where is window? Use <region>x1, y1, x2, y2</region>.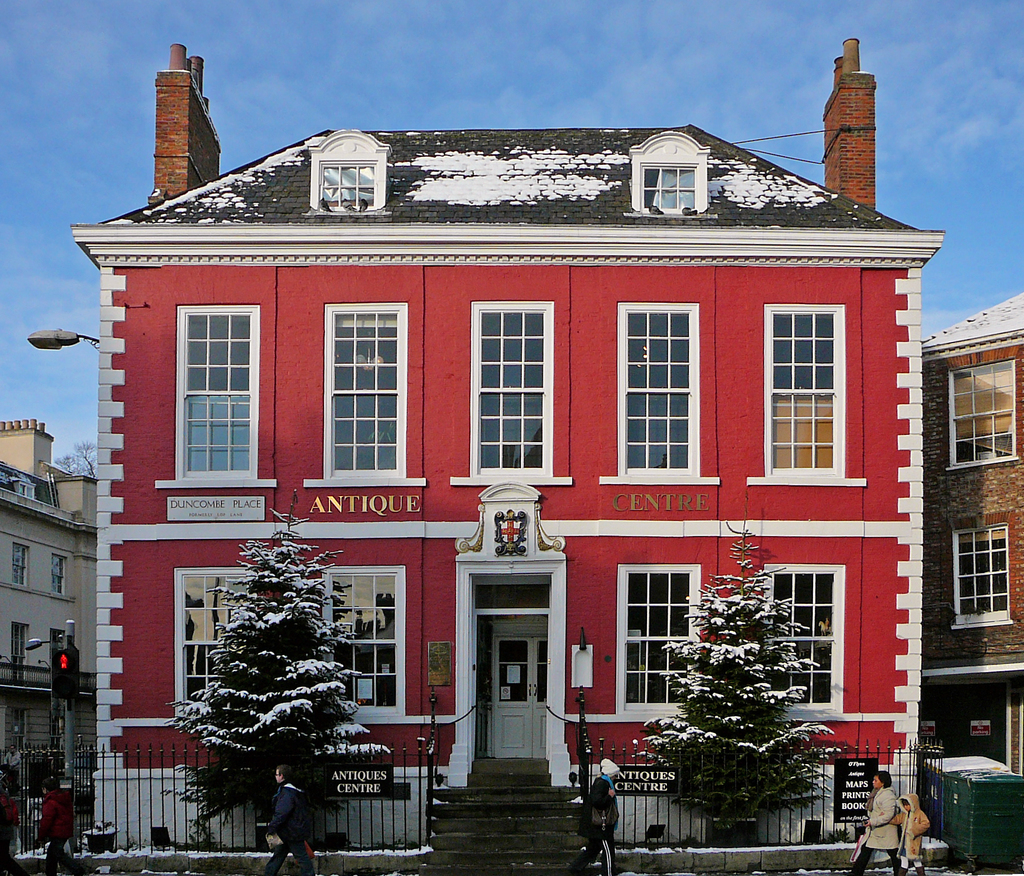
<region>303, 305, 434, 486</region>.
